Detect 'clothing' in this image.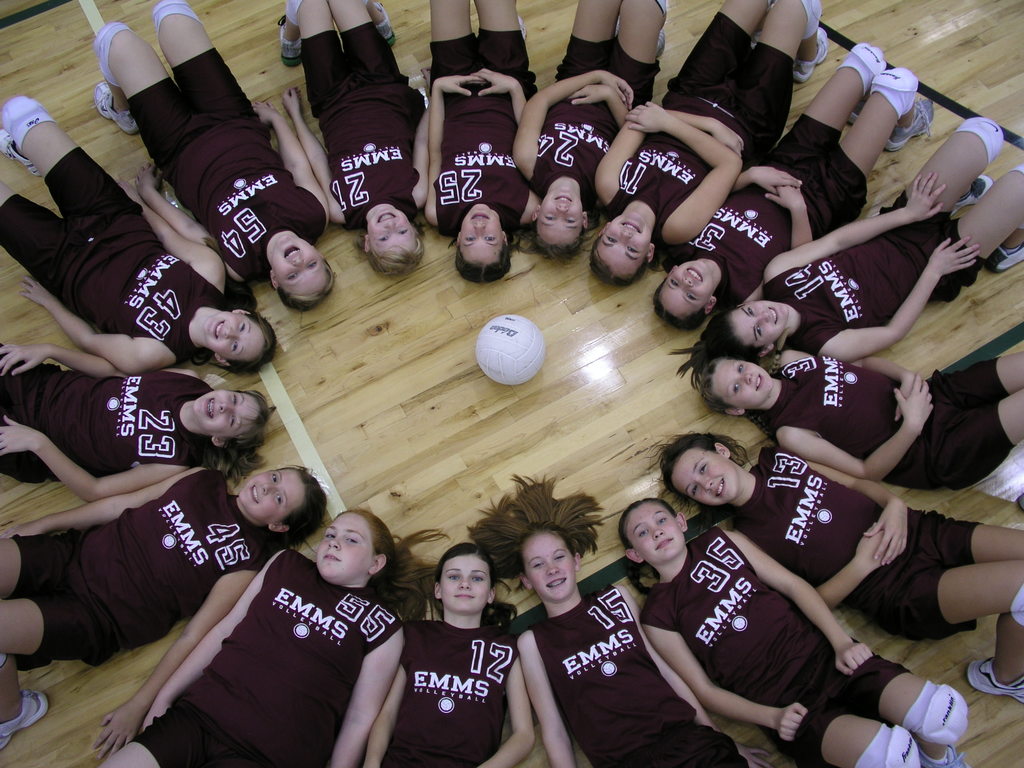
Detection: (427, 32, 532, 229).
